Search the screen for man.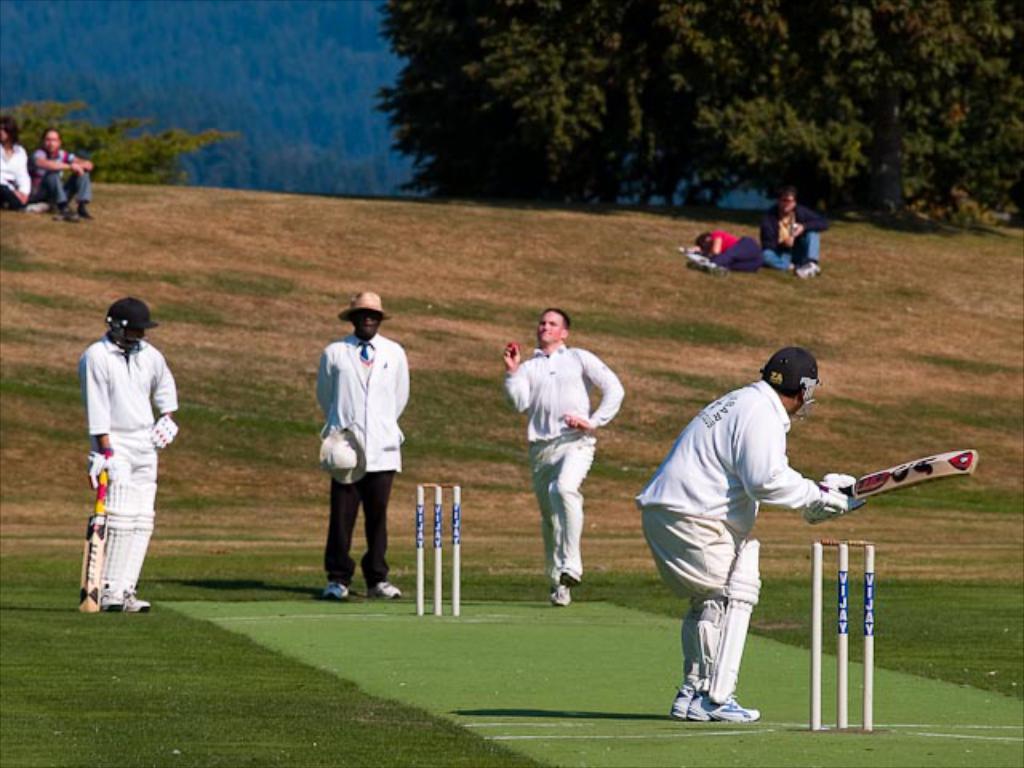
Found at (x1=498, y1=307, x2=627, y2=606).
